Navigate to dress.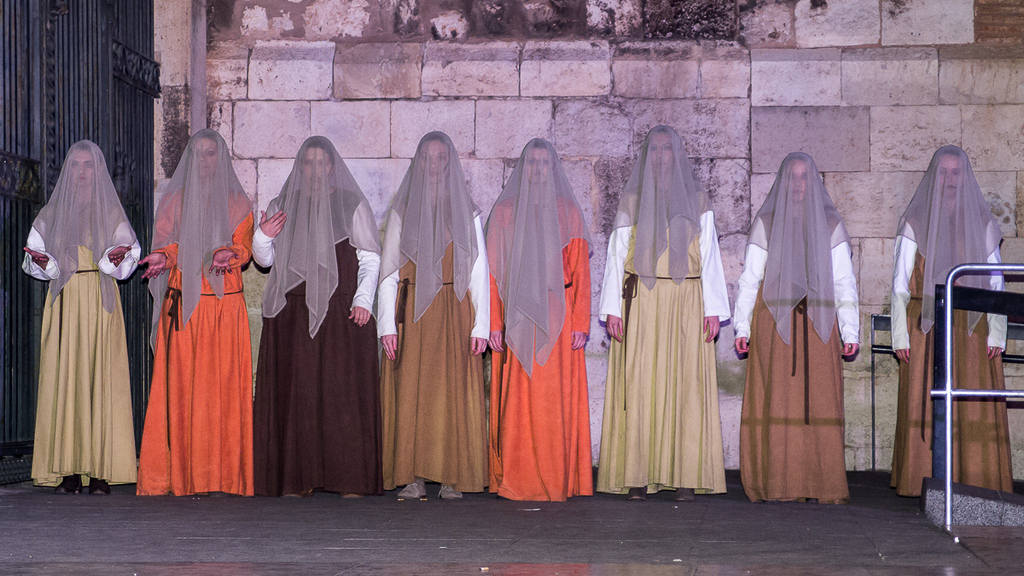
Navigation target: box=[890, 201, 1015, 497].
